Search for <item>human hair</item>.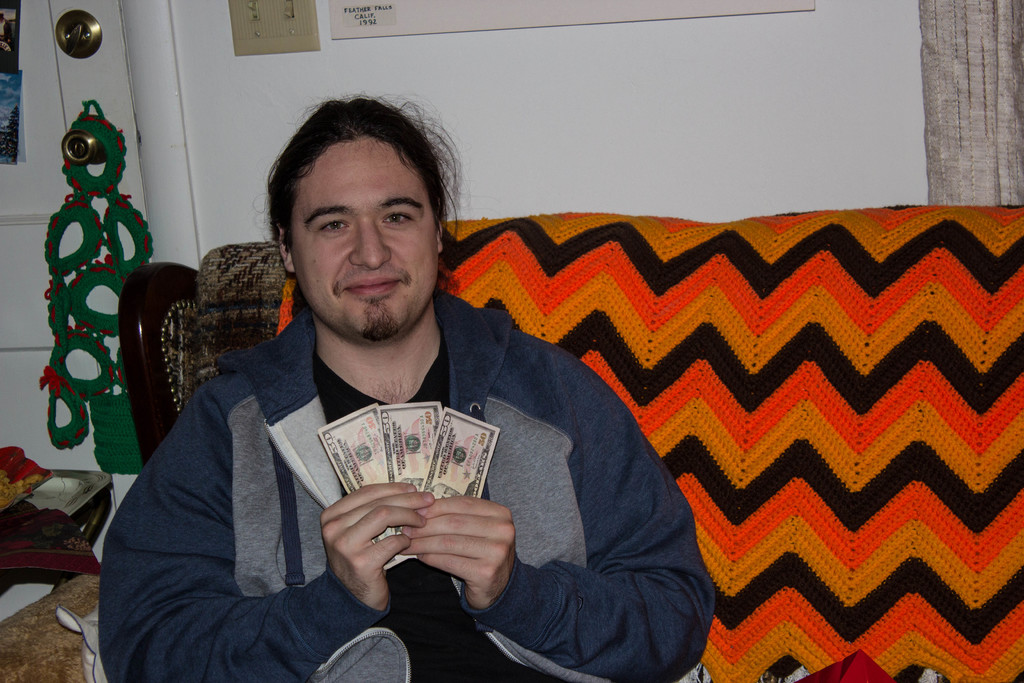
Found at rect(263, 91, 454, 279).
